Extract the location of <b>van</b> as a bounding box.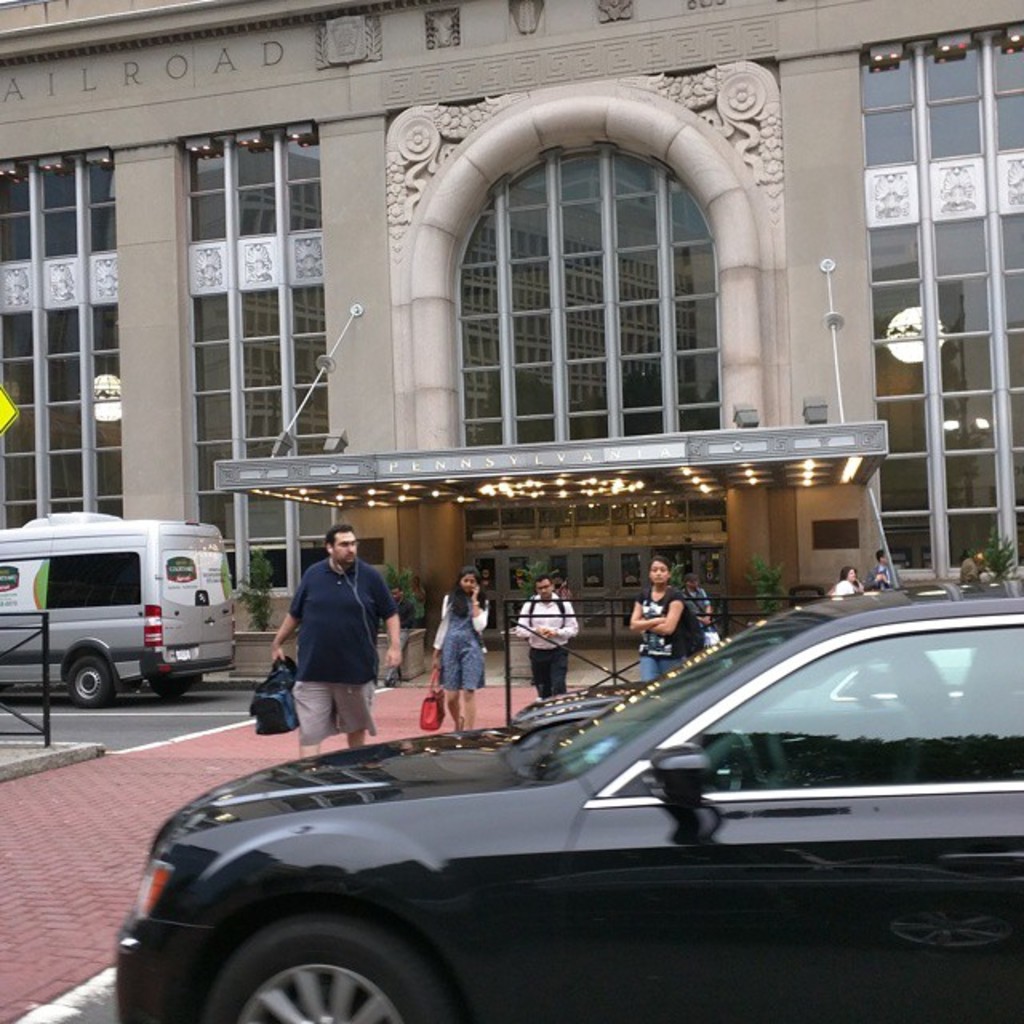
<region>0, 512, 240, 714</region>.
